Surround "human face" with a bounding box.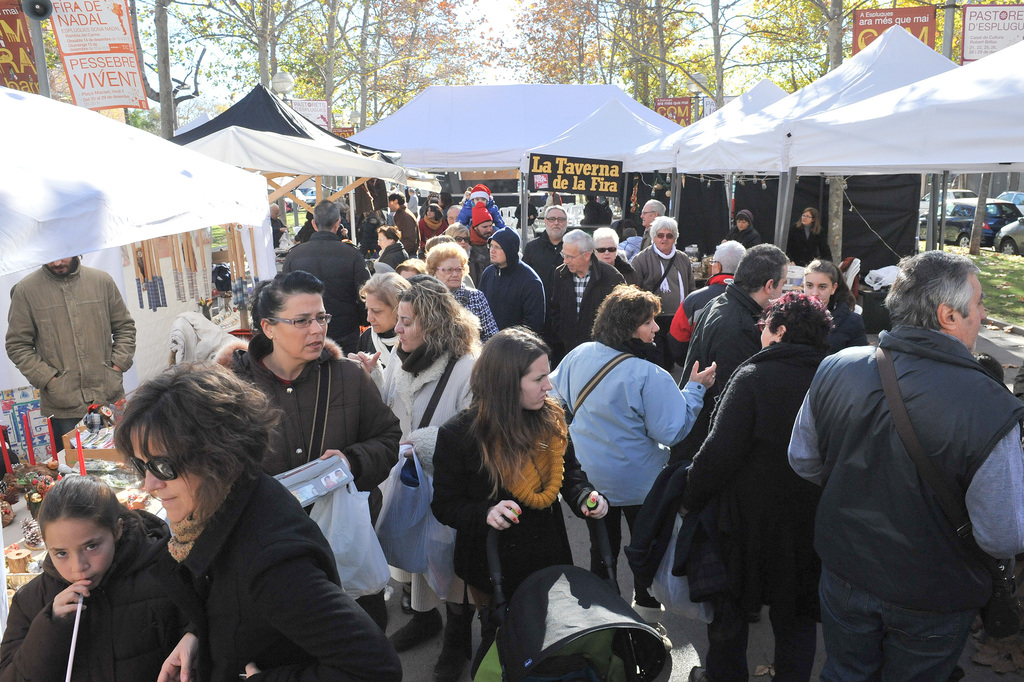
[left=45, top=255, right=72, bottom=275].
